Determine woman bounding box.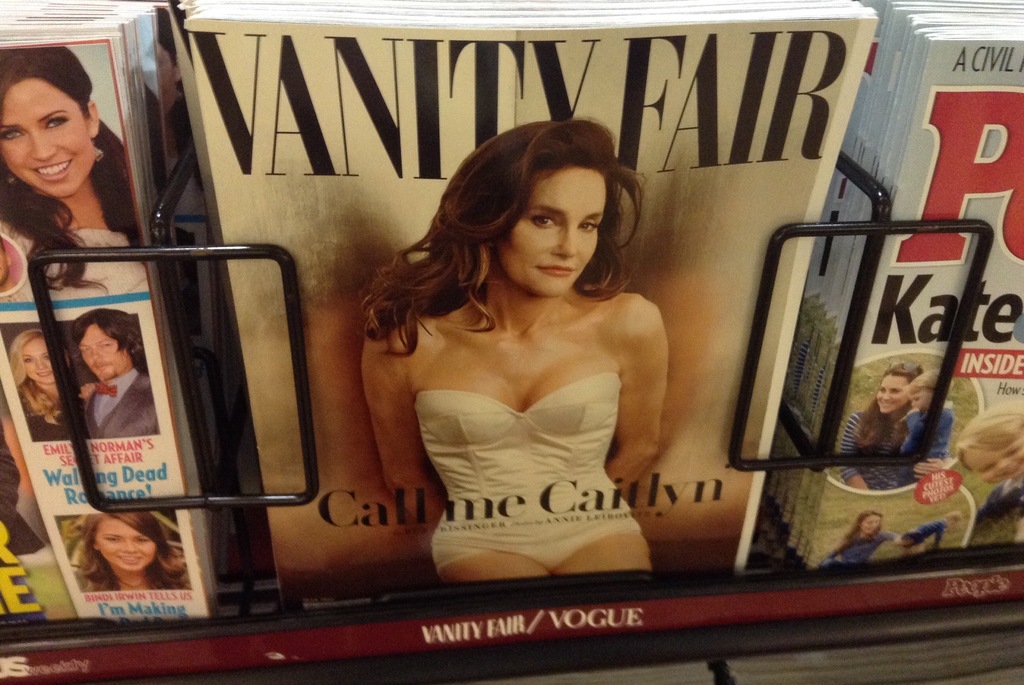
Determined: left=69, top=510, right=194, bottom=593.
